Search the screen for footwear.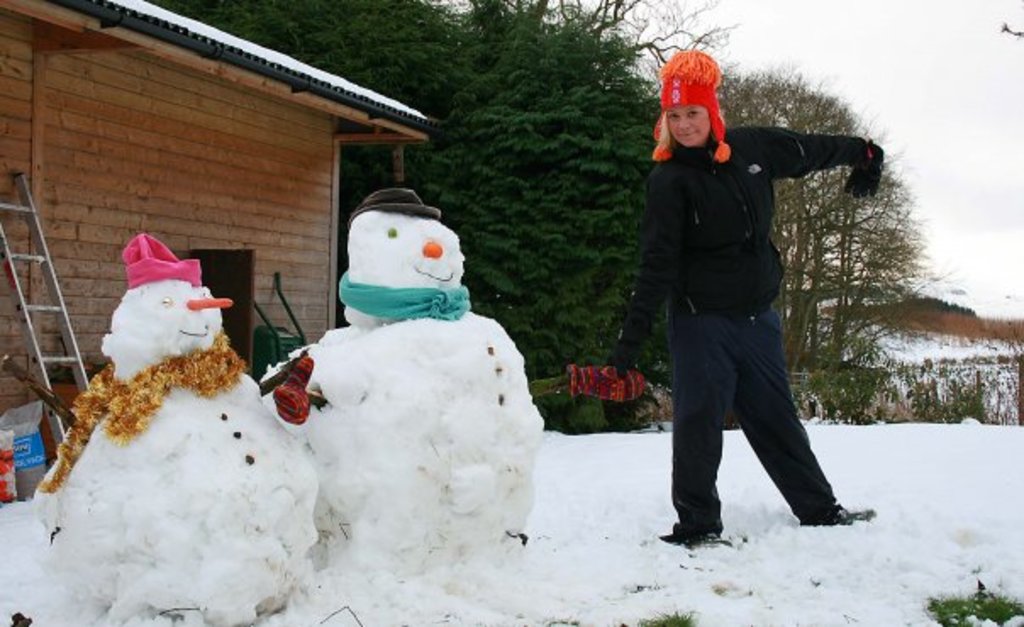
Found at pyautogui.locateOnScreen(795, 502, 878, 530).
